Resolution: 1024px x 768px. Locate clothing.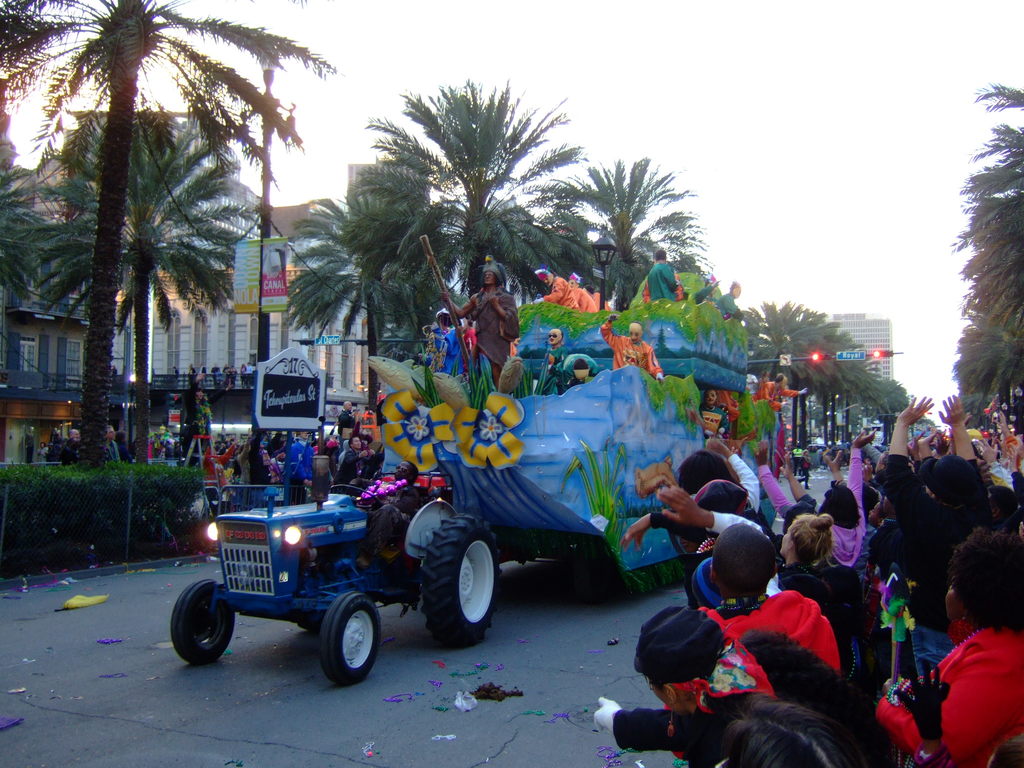
bbox=[228, 368, 239, 385].
